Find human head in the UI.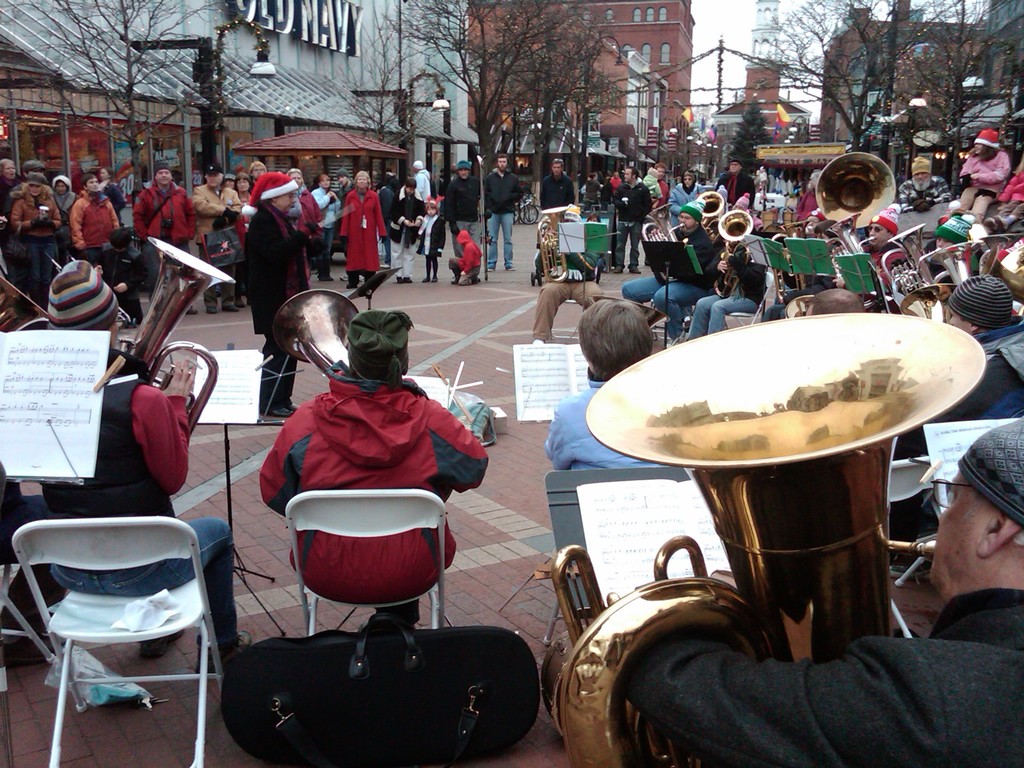
UI element at (left=51, top=175, right=69, bottom=195).
